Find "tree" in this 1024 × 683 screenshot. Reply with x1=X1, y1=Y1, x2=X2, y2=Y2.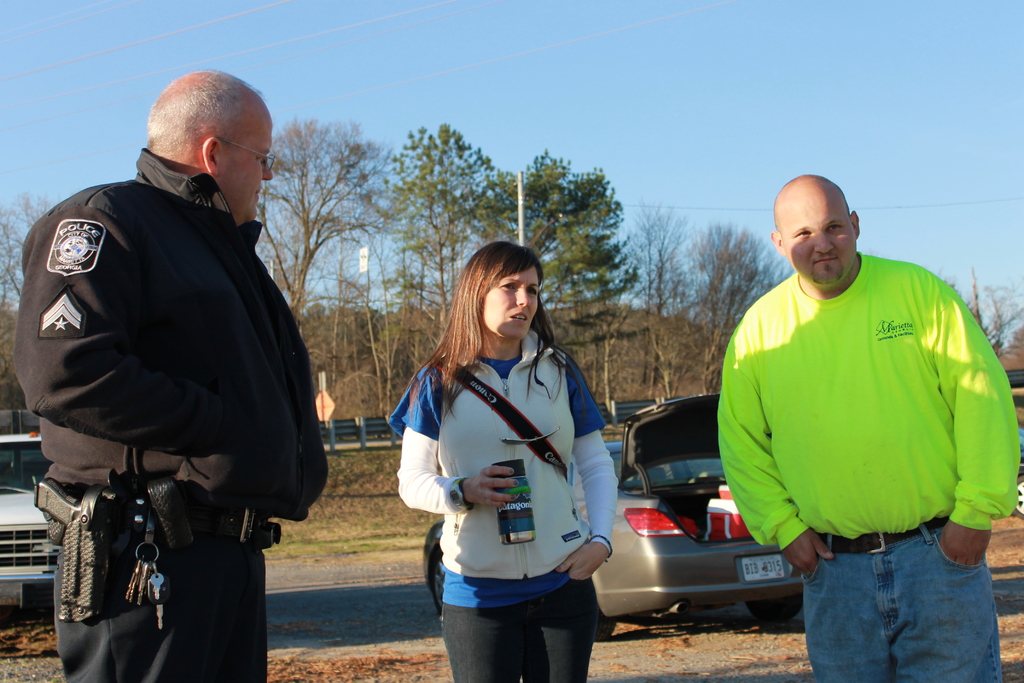
x1=948, y1=281, x2=1023, y2=358.
